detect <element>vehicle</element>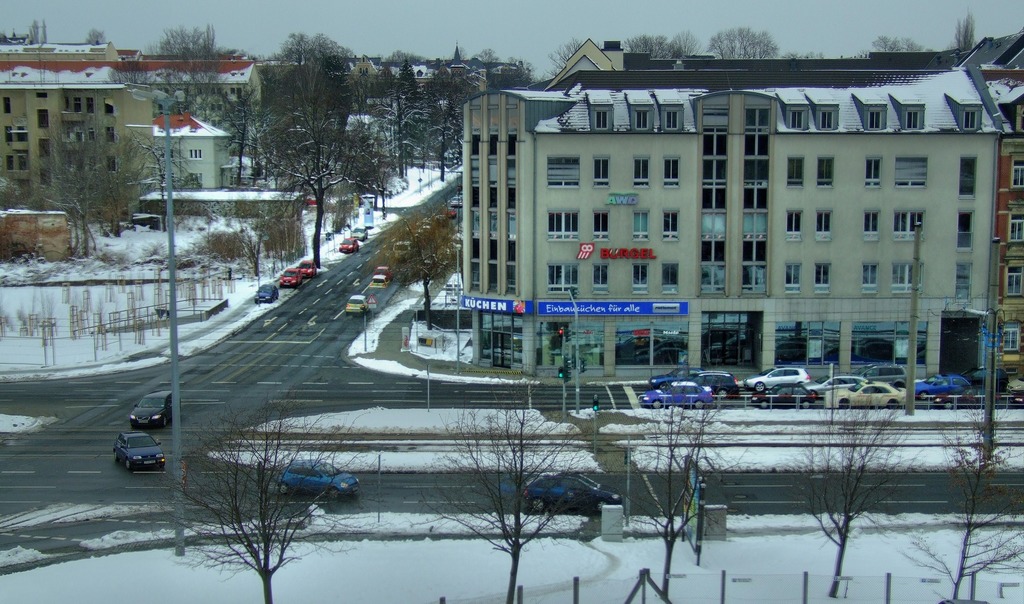
[248,284,279,306]
